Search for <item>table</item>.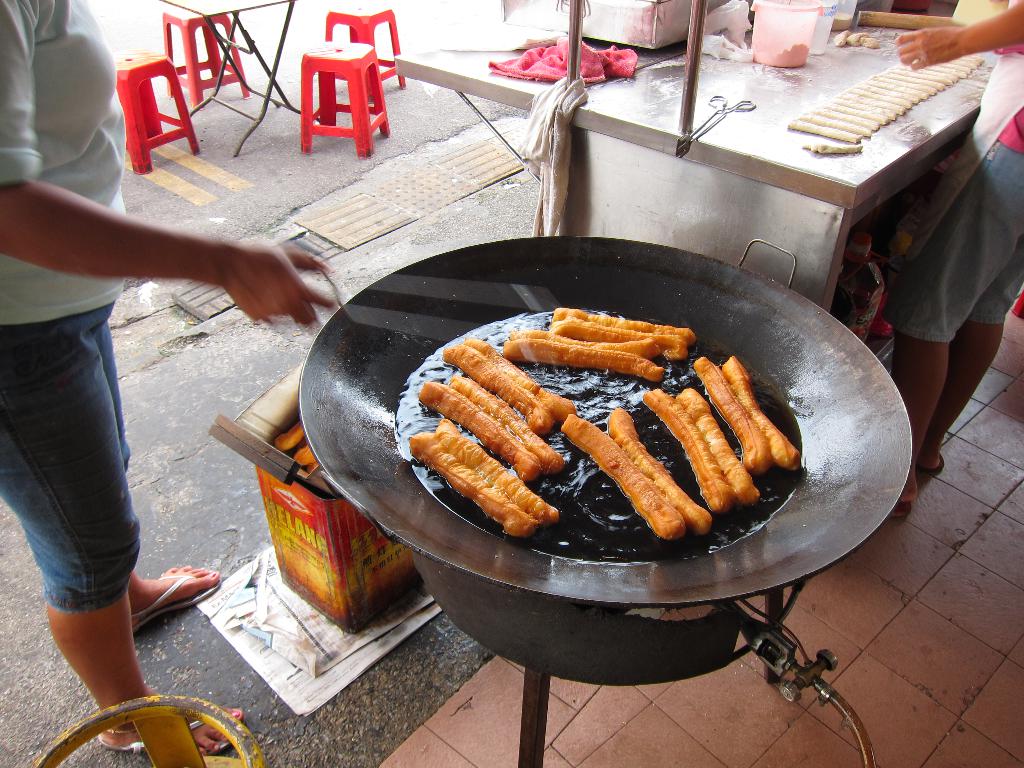
Found at [159, 0, 308, 157].
